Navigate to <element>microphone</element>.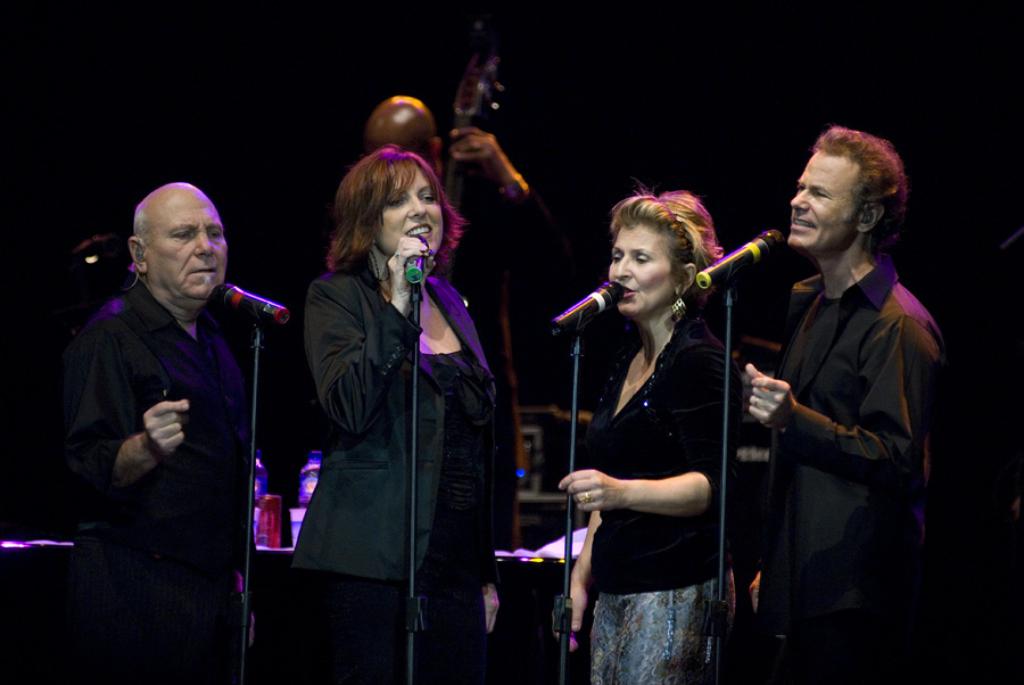
Navigation target: BBox(402, 232, 429, 282).
